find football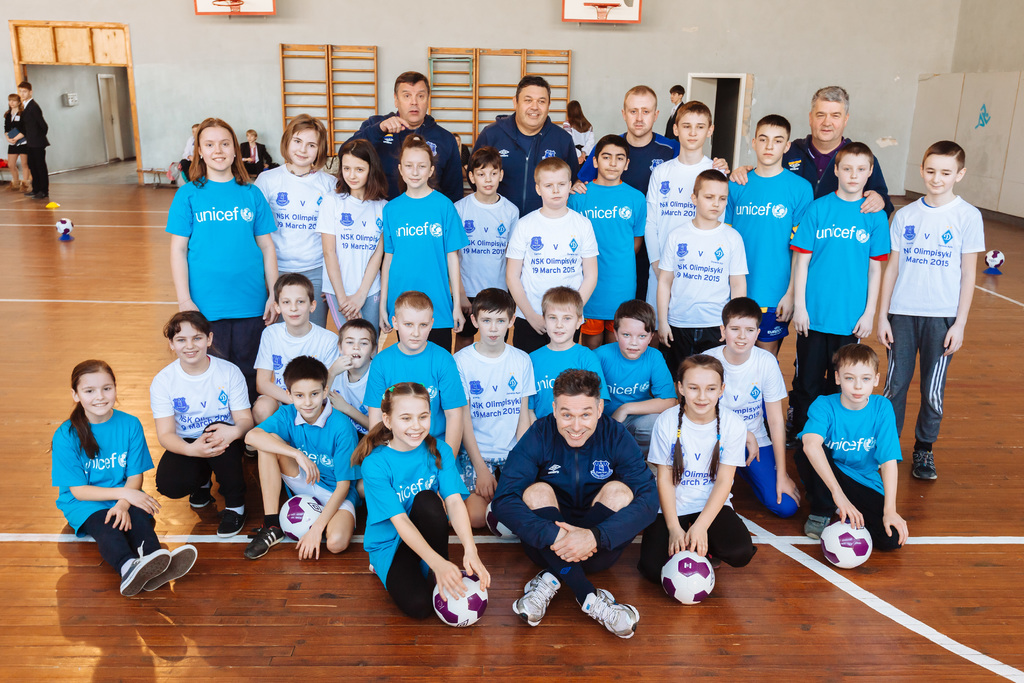
<box>275,491,327,534</box>
